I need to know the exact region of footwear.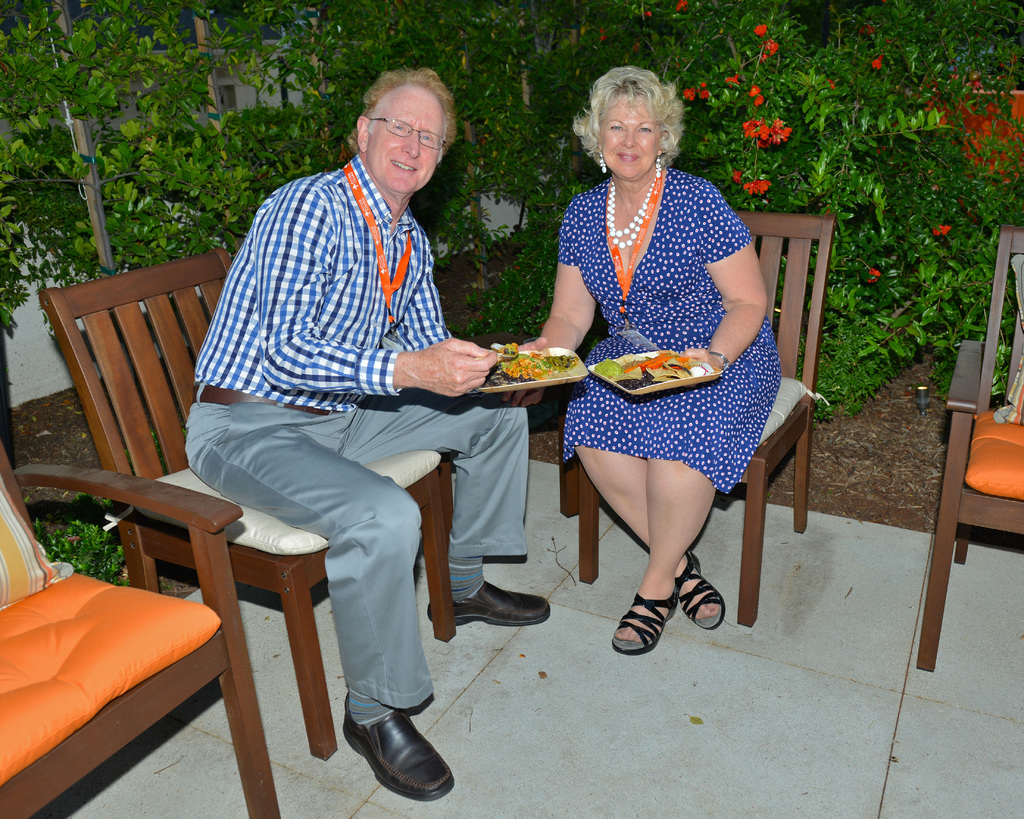
Region: left=609, top=583, right=672, bottom=655.
